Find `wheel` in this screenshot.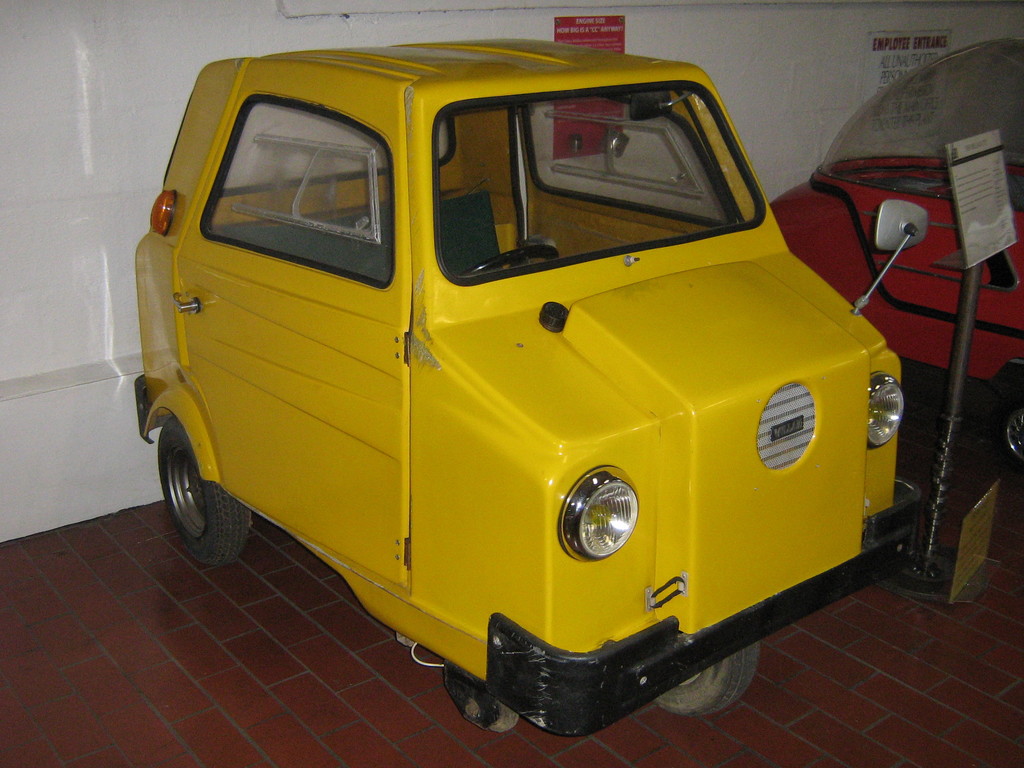
The bounding box for `wheel` is <bbox>996, 387, 1023, 472</bbox>.
